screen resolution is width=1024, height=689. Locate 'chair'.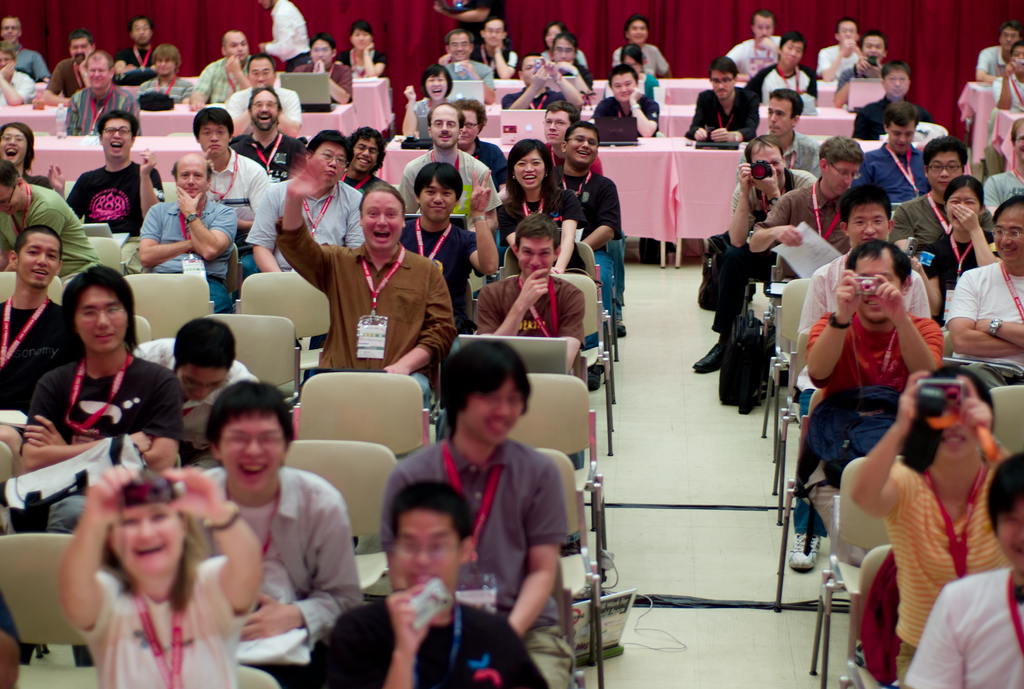
[810, 460, 897, 688].
